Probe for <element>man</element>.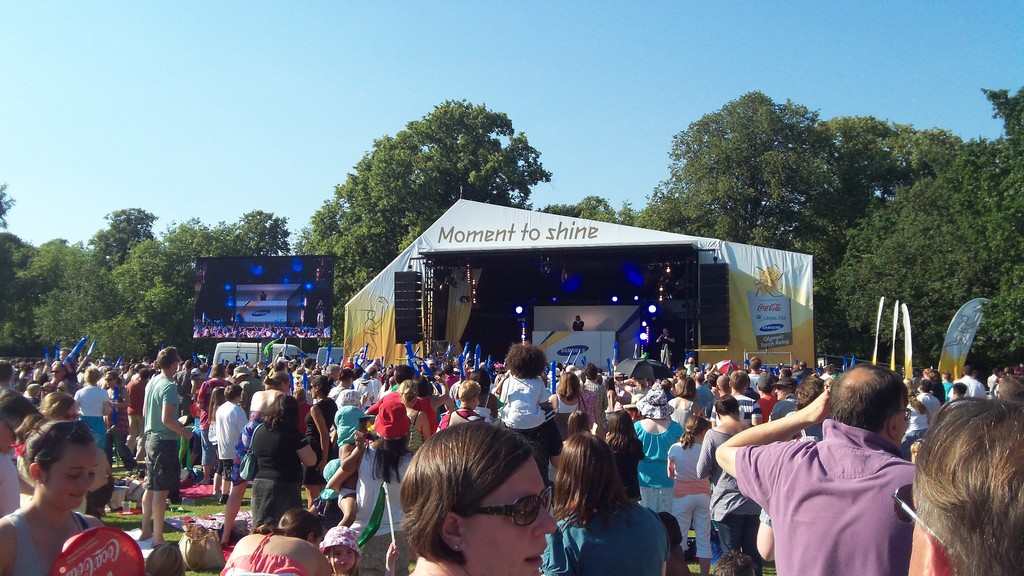
Probe result: left=692, top=372, right=714, bottom=429.
